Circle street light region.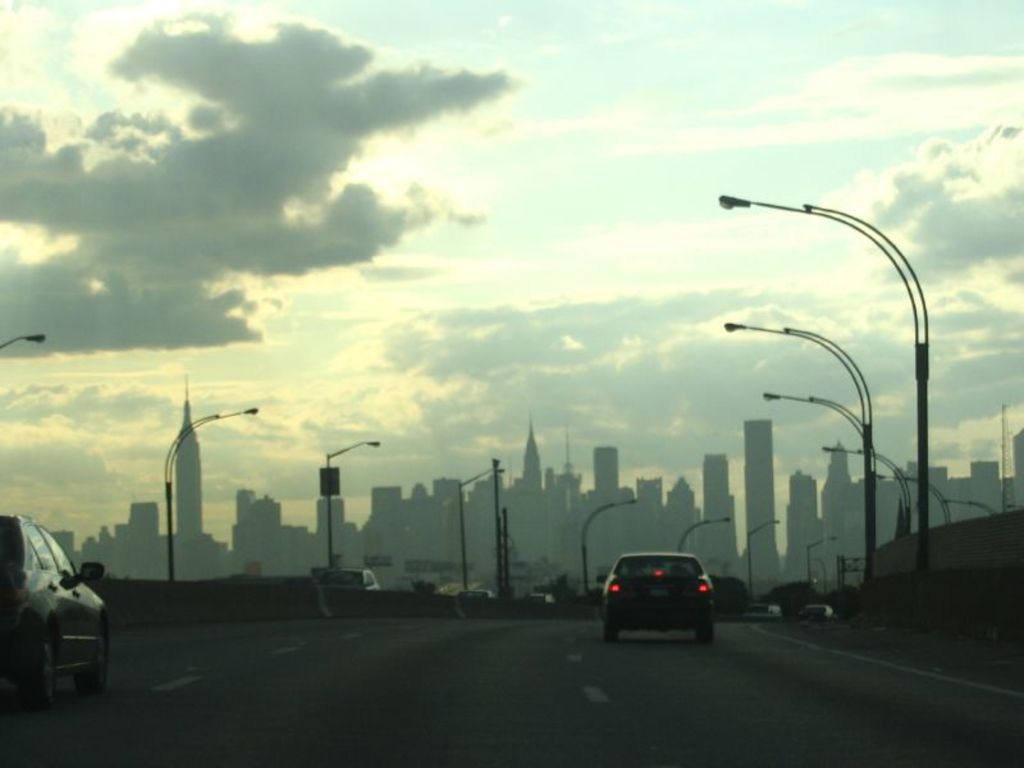
Region: <bbox>581, 500, 643, 590</bbox>.
